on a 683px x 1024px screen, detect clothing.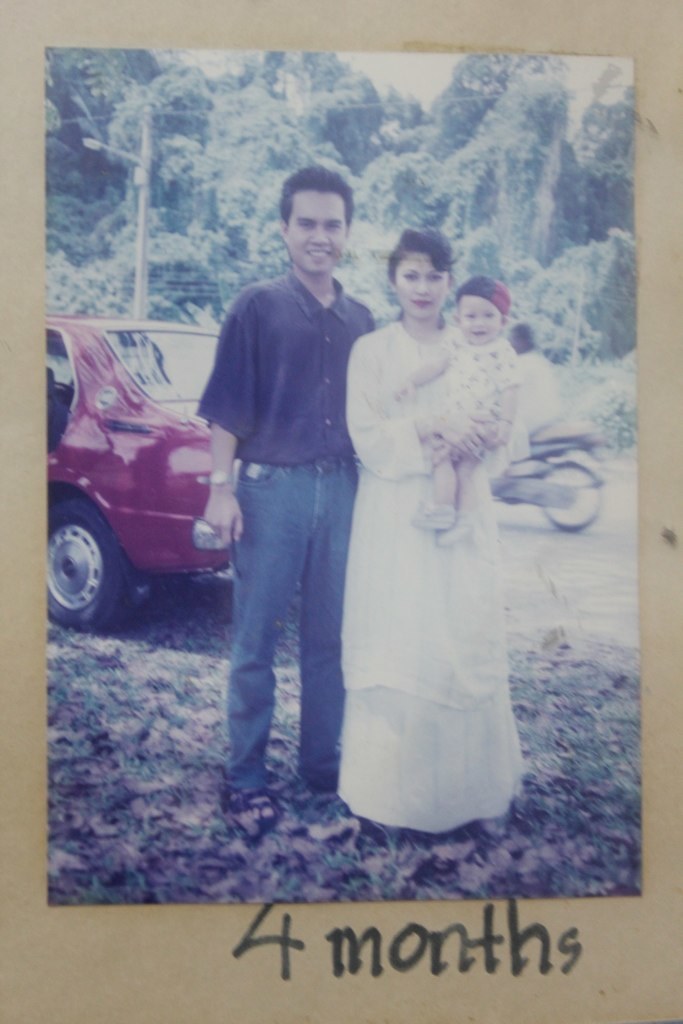
198,264,370,785.
